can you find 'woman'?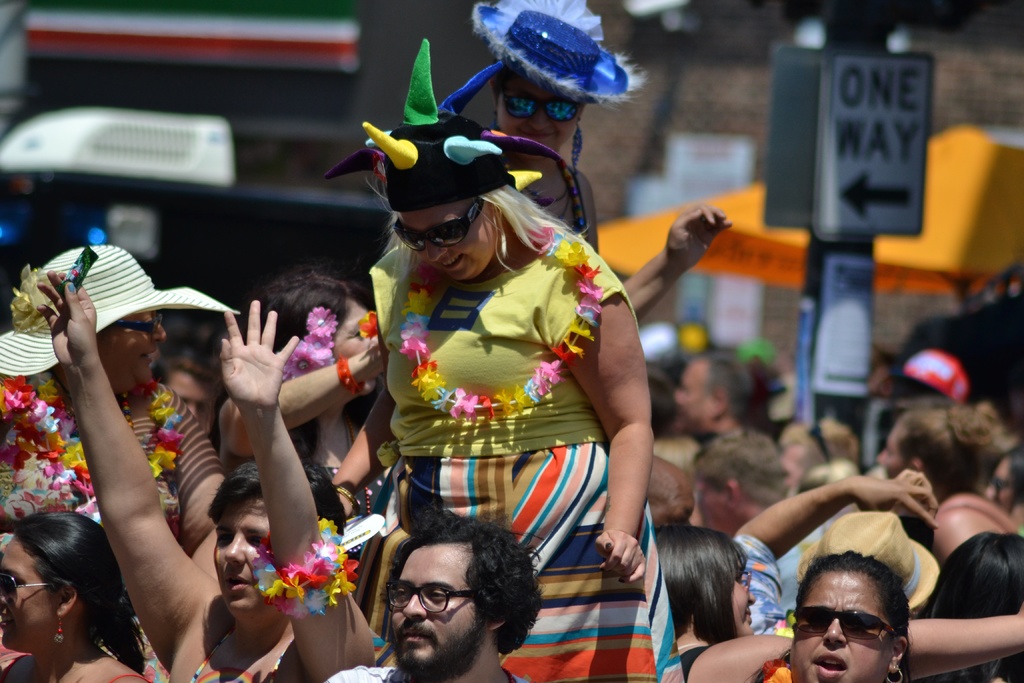
Yes, bounding box: BBox(0, 240, 239, 557).
